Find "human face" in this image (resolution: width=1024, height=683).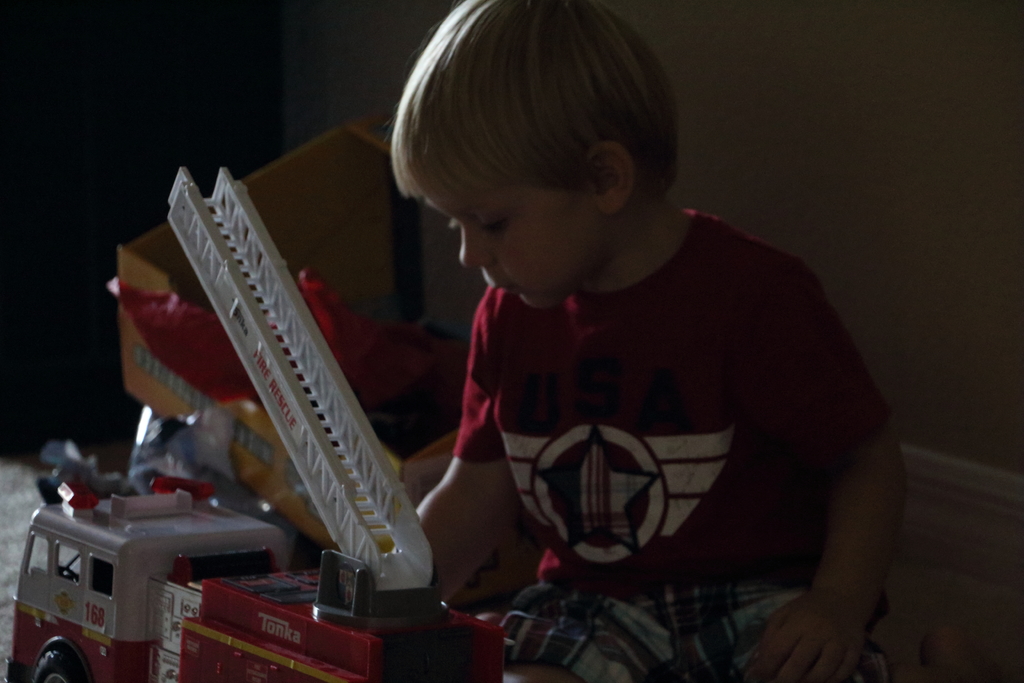
(x1=413, y1=190, x2=605, y2=310).
